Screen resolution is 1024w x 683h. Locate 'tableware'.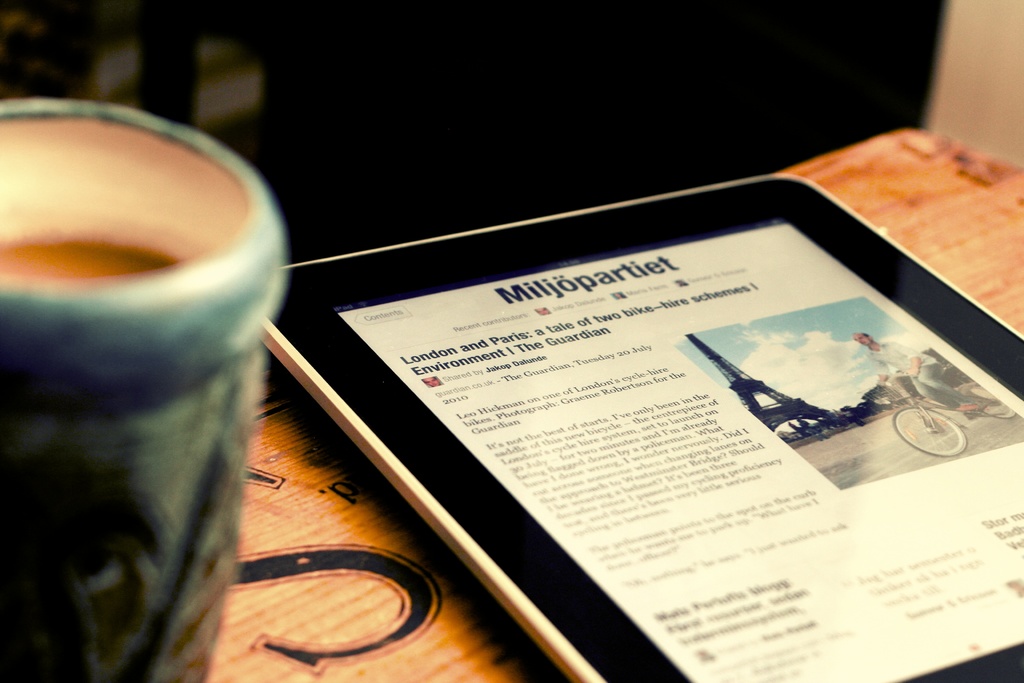
detection(8, 63, 286, 682).
